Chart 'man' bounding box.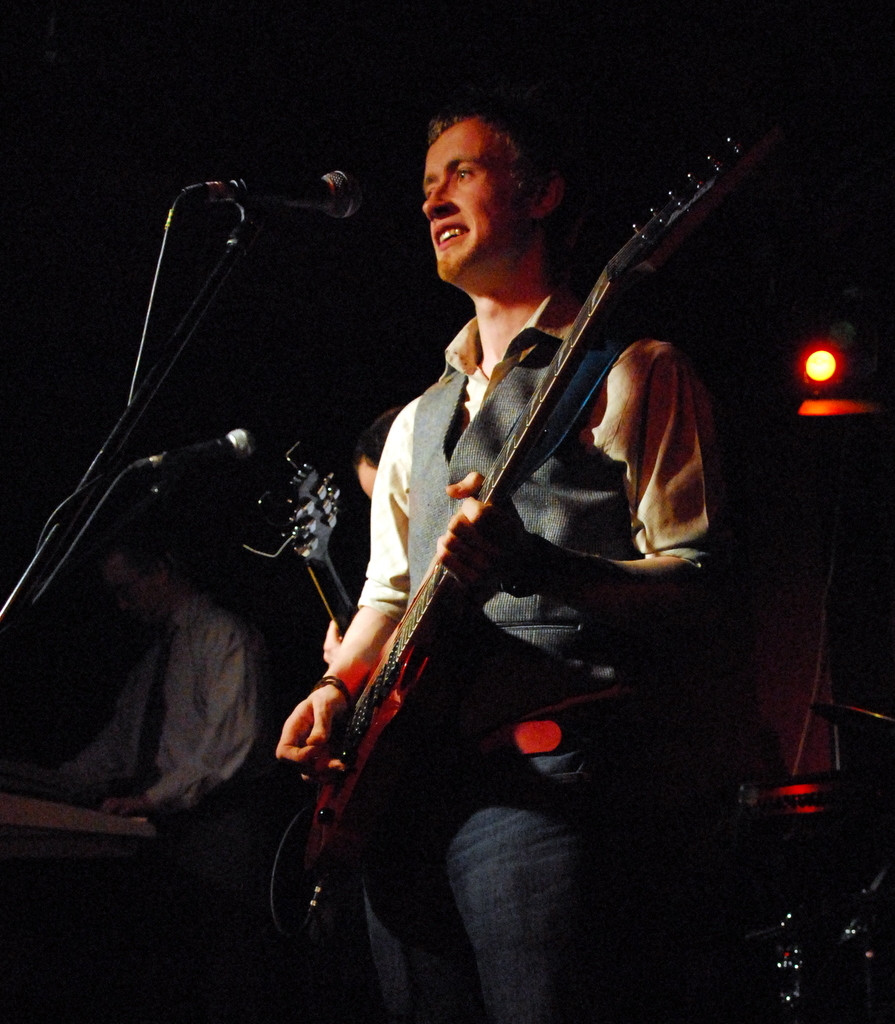
Charted: select_region(25, 528, 279, 838).
